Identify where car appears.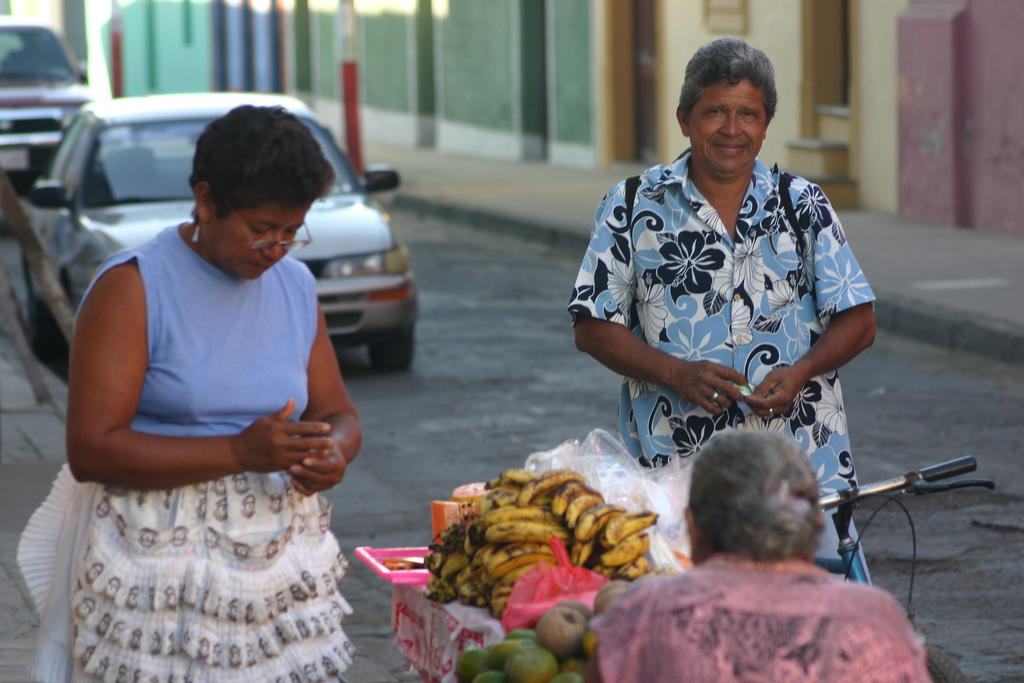
Appears at crop(24, 90, 424, 366).
